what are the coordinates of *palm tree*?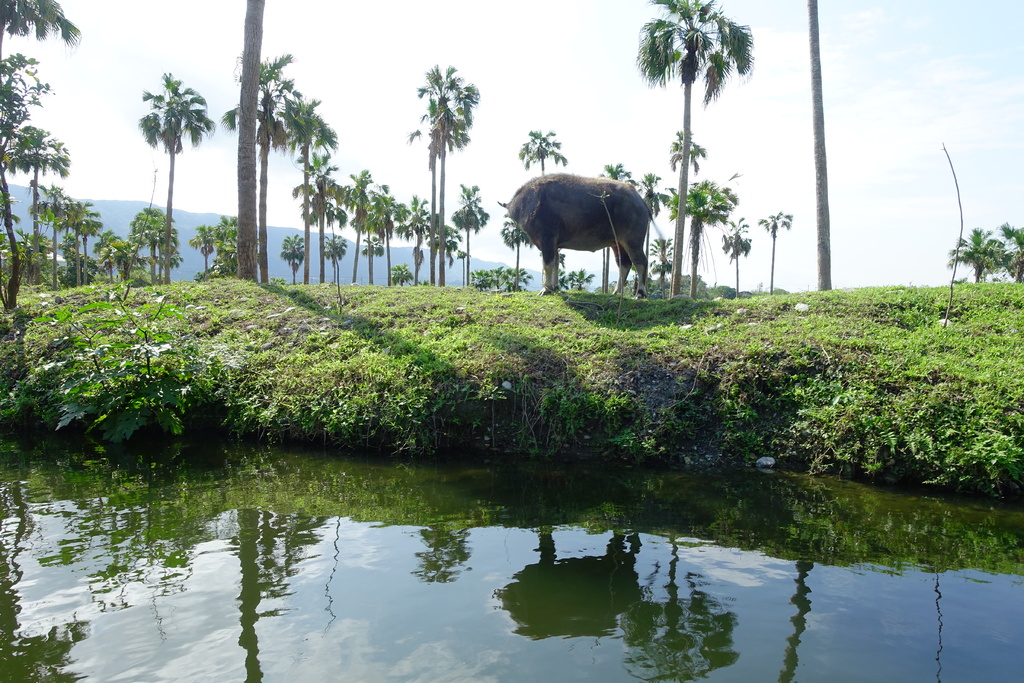
left=4, top=0, right=62, bottom=28.
